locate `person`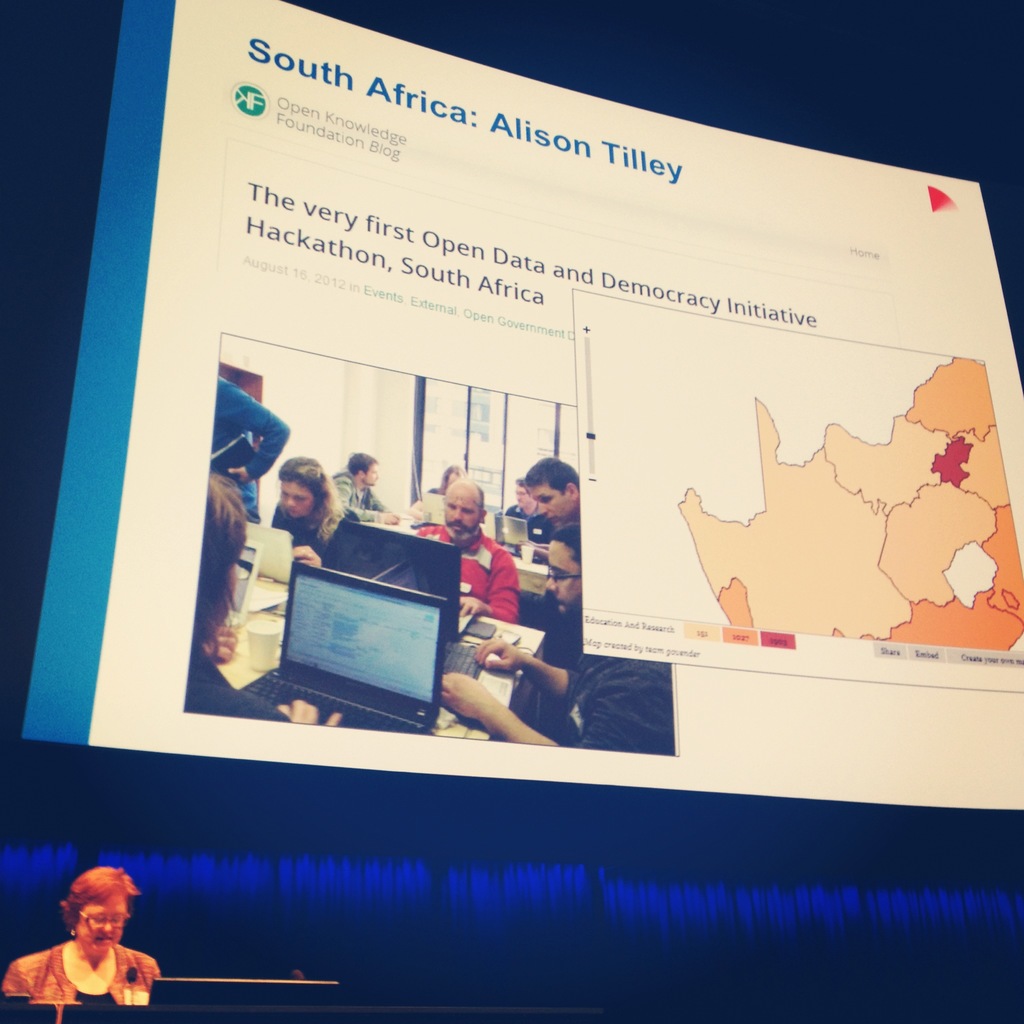
rect(520, 461, 579, 526)
